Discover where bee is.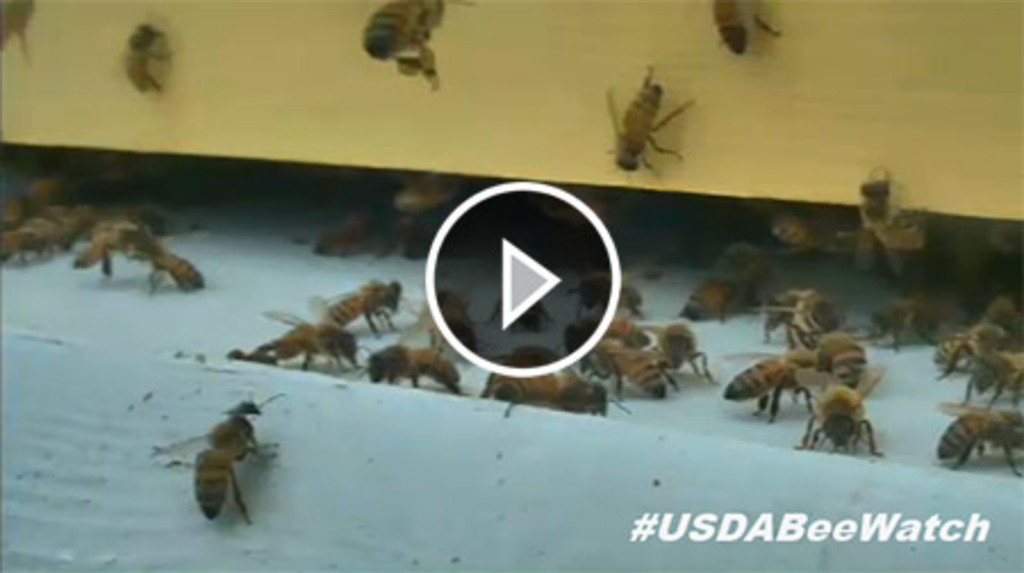
Discovered at Rect(414, 277, 476, 350).
